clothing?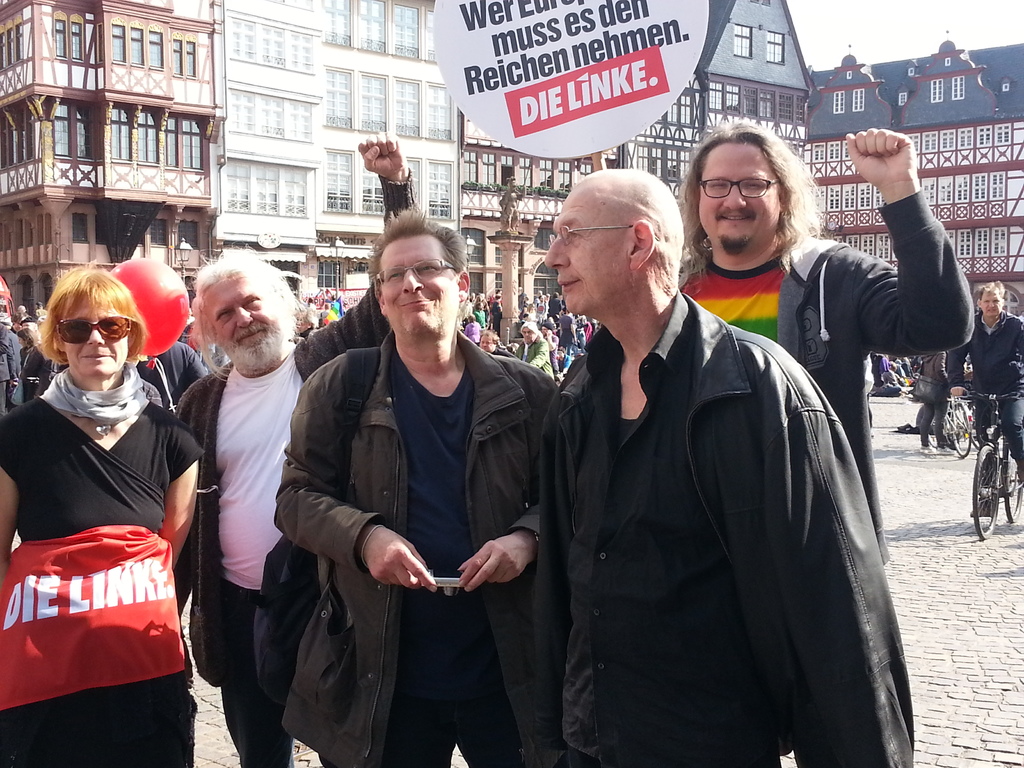
[left=918, top=339, right=953, bottom=441]
